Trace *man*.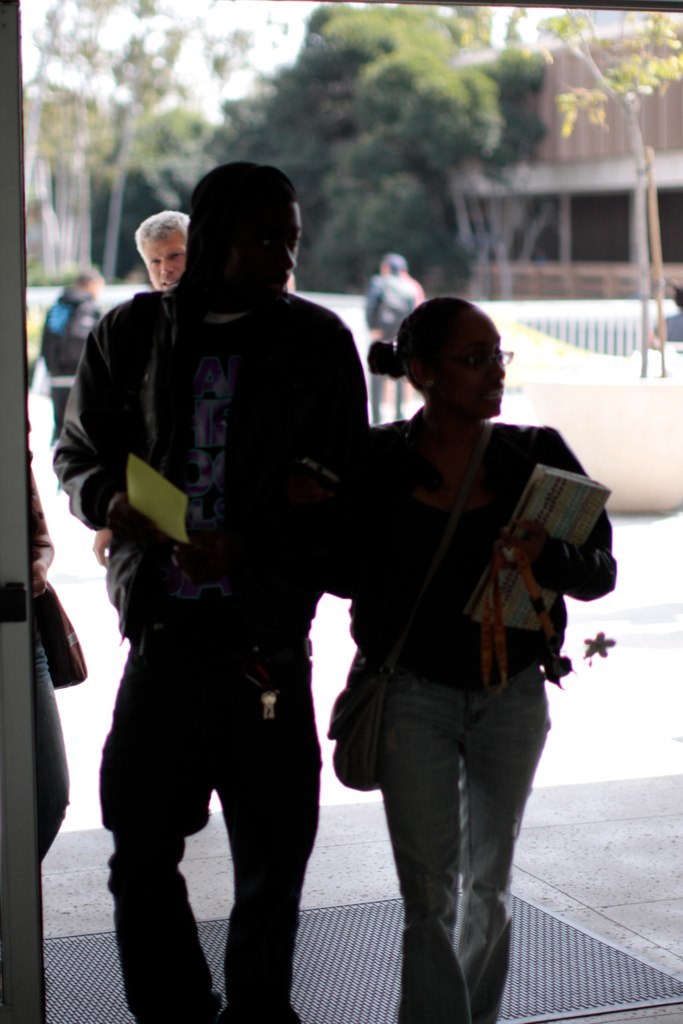
Traced to (60,160,427,1011).
